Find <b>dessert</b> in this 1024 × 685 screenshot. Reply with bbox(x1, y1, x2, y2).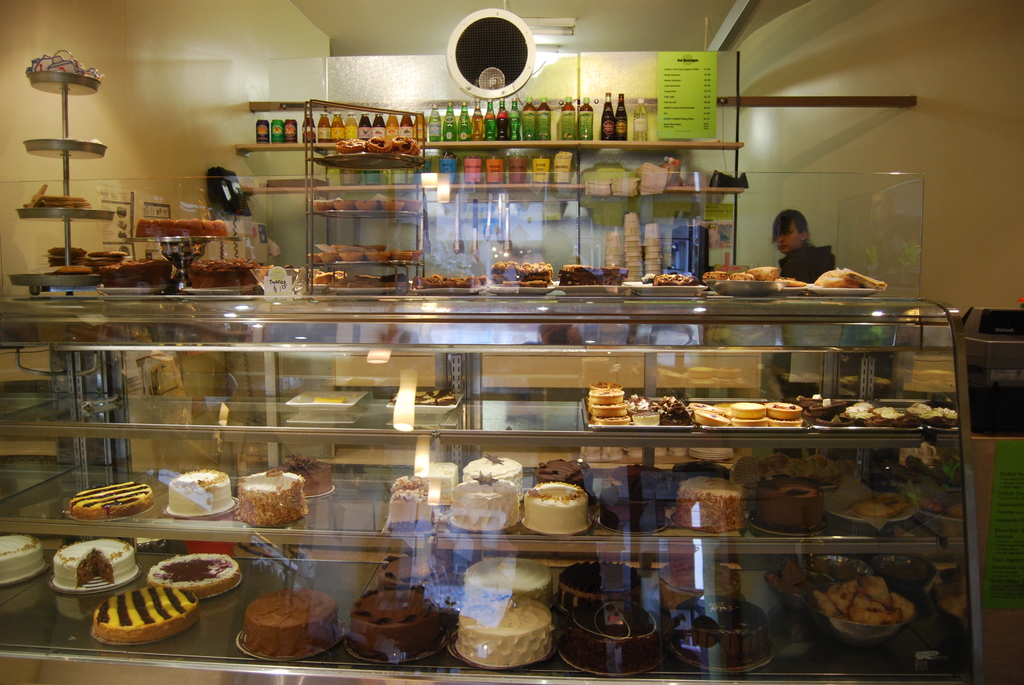
bbox(90, 587, 201, 648).
